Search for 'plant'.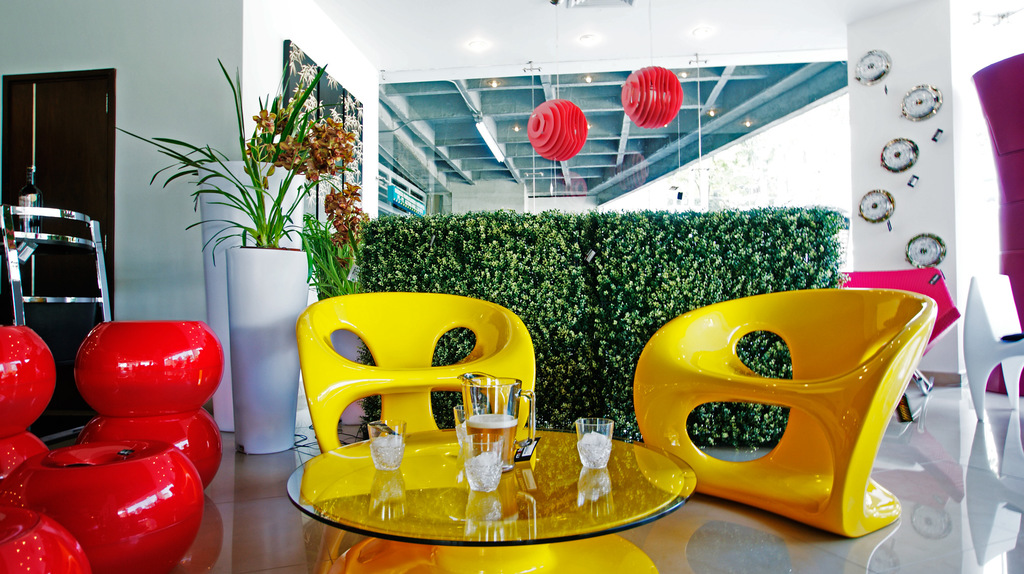
Found at select_region(115, 54, 345, 285).
